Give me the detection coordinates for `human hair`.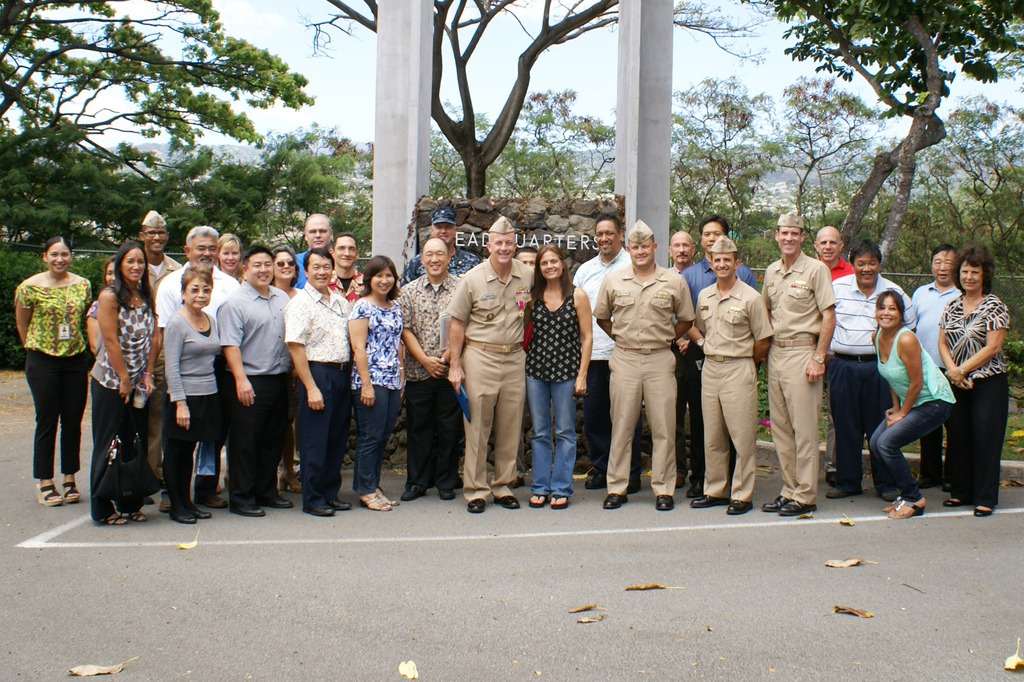
left=268, top=245, right=300, bottom=288.
